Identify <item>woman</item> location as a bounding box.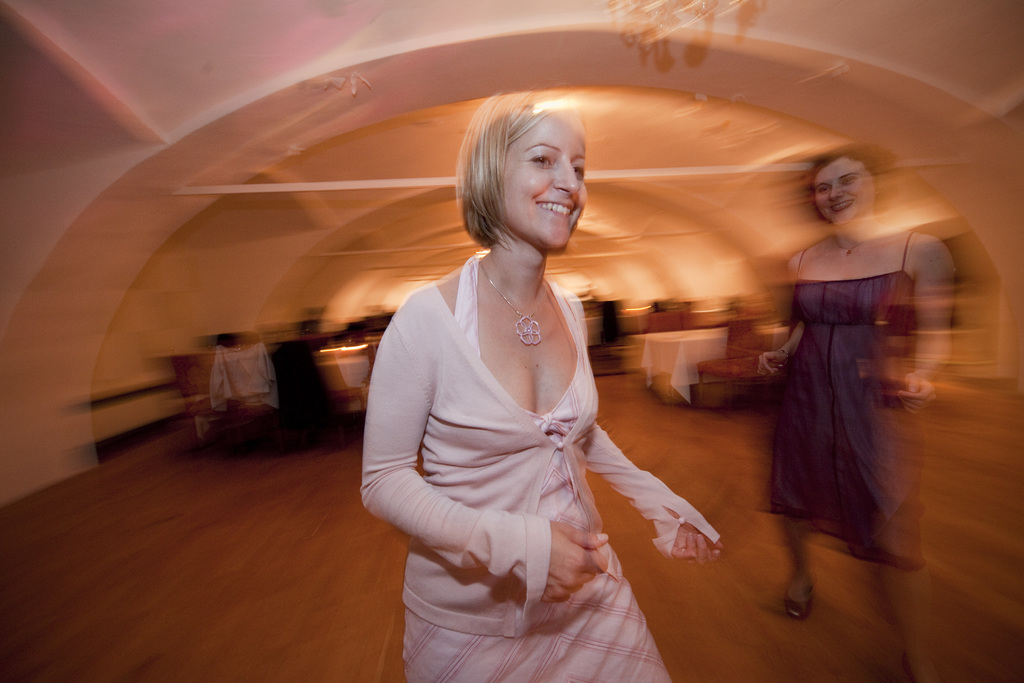
(284, 104, 731, 656).
